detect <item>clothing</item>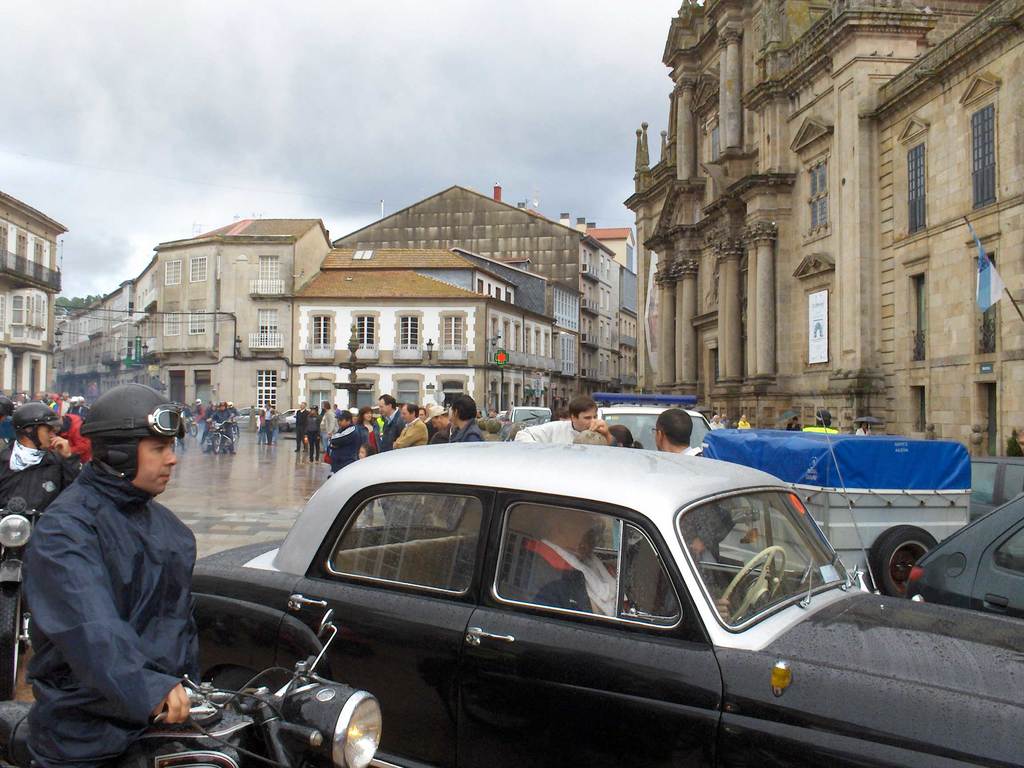
<box>372,410,396,447</box>
